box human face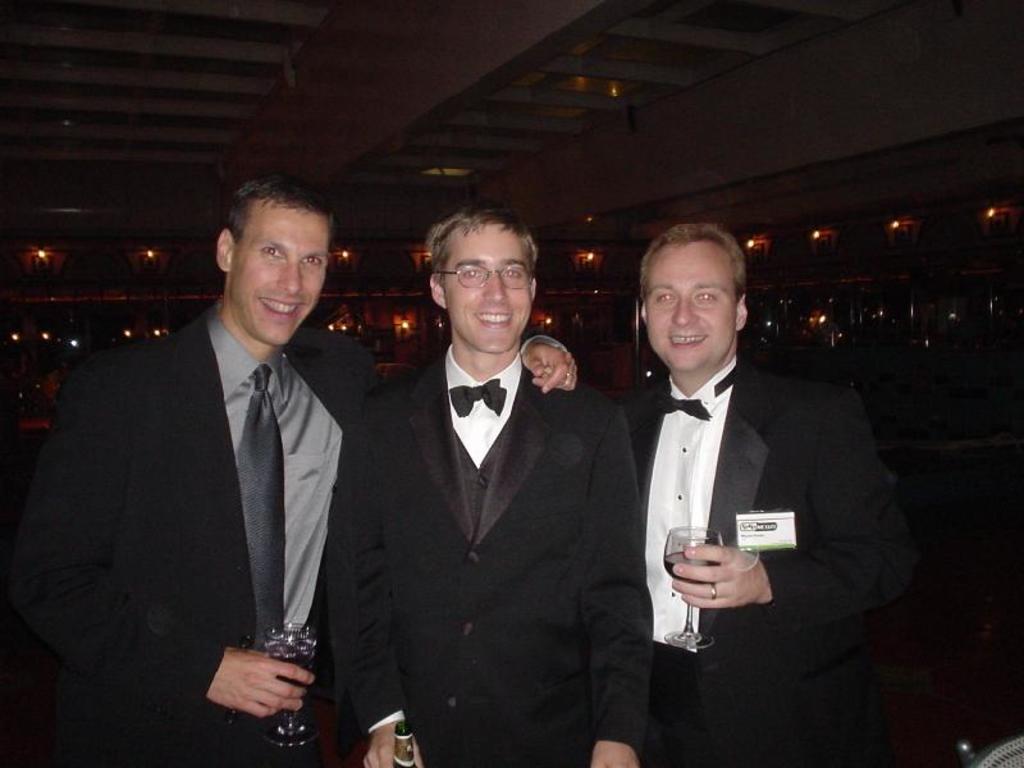
bbox=(233, 192, 338, 346)
